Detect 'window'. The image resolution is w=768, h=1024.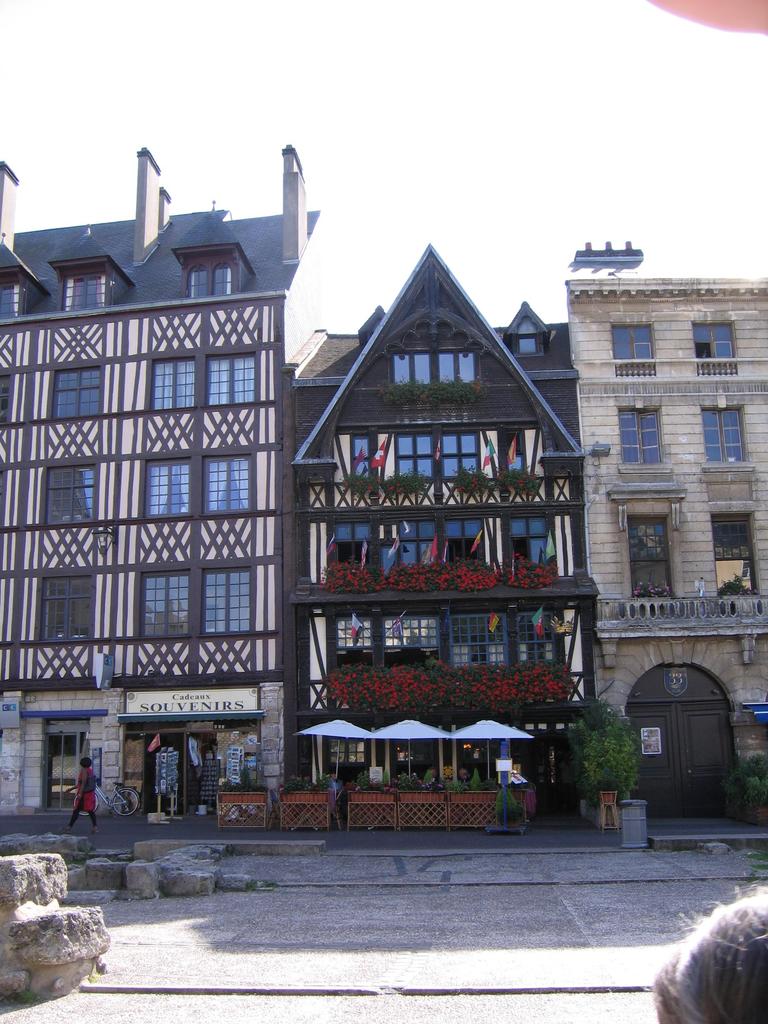
[701, 406, 744, 468].
